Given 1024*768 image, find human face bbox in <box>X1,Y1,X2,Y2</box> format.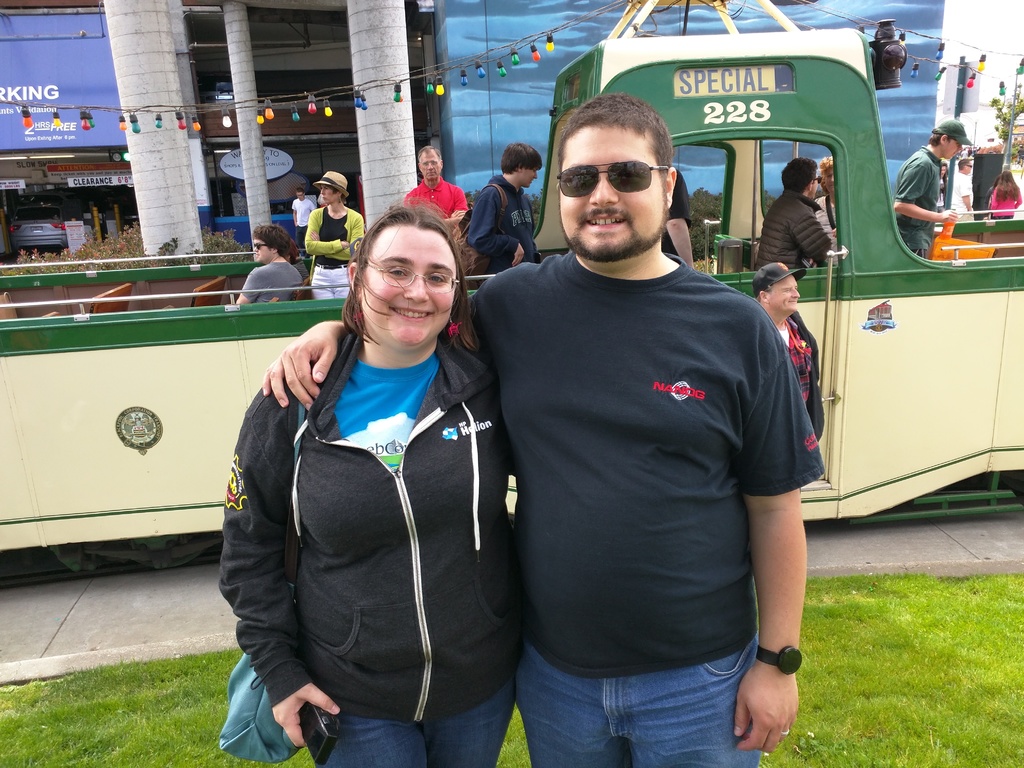
<box>524,164,541,187</box>.
